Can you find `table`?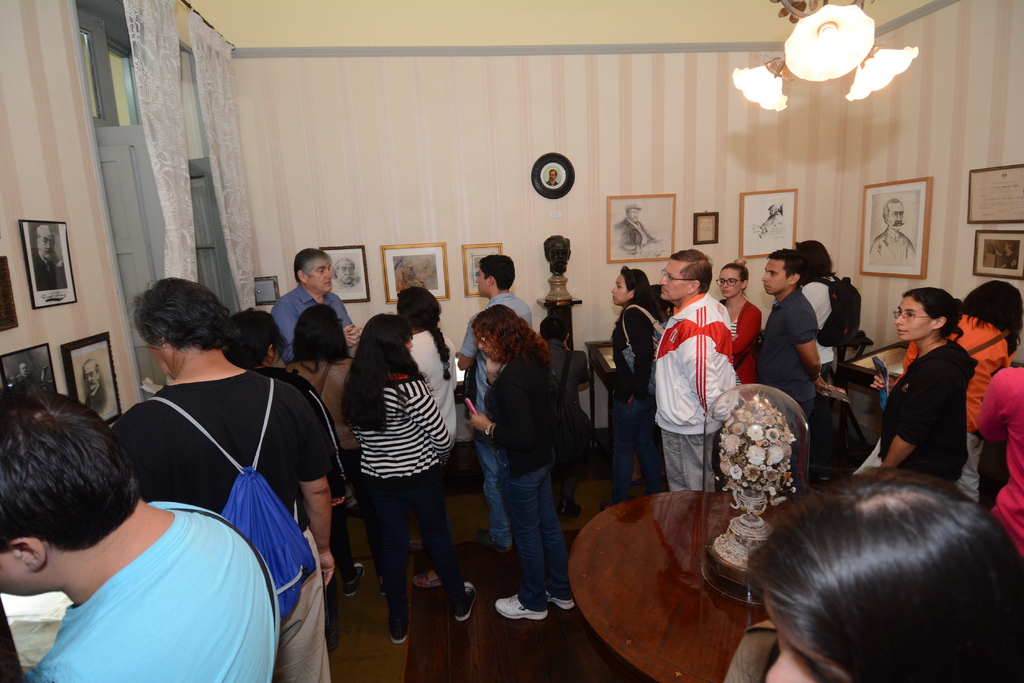
Yes, bounding box: region(557, 459, 851, 675).
